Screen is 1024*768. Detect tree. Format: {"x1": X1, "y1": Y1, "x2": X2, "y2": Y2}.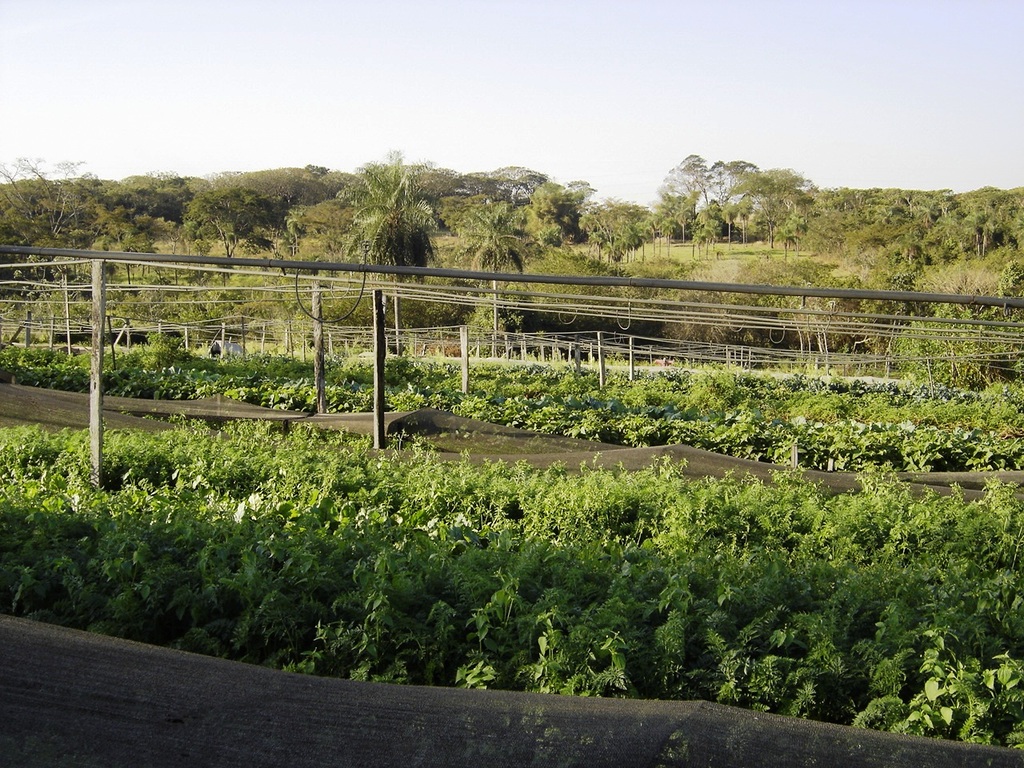
{"x1": 345, "y1": 169, "x2": 445, "y2": 261}.
